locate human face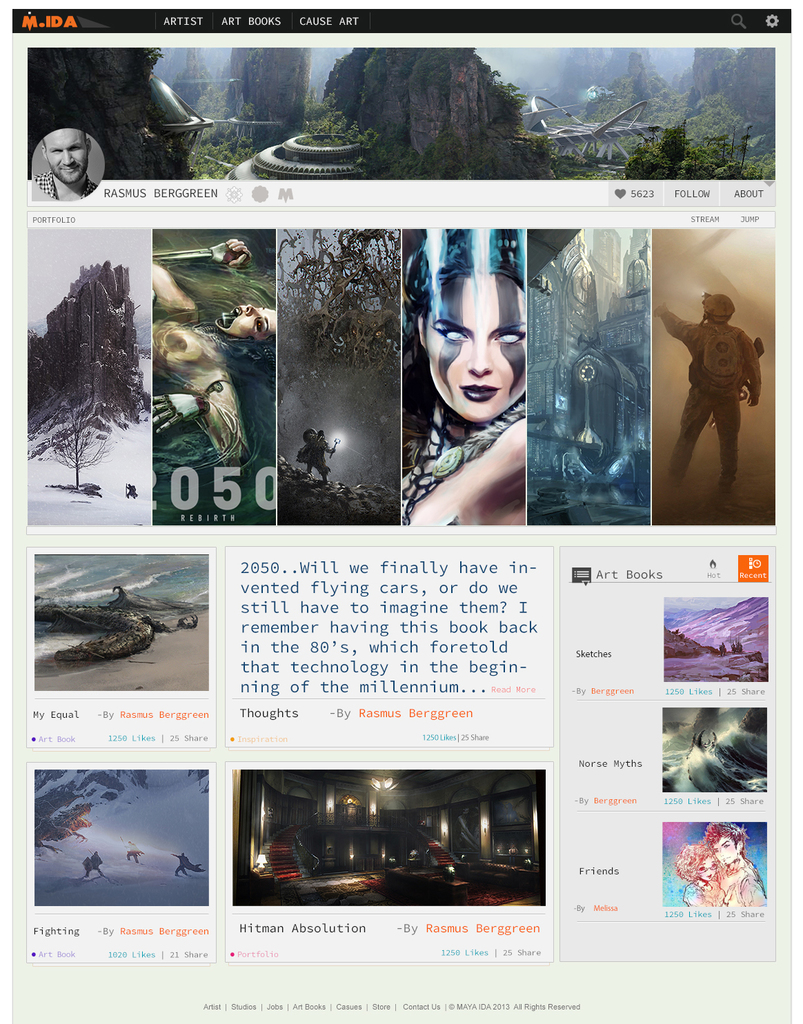
(696, 856, 717, 882)
